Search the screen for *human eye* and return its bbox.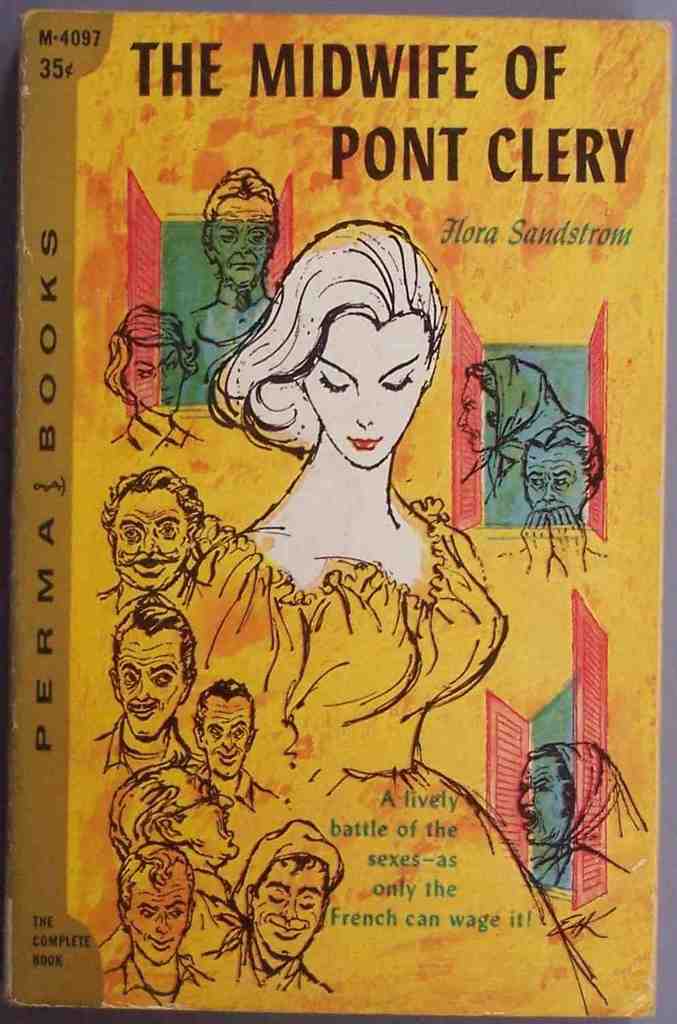
Found: [232,726,251,741].
